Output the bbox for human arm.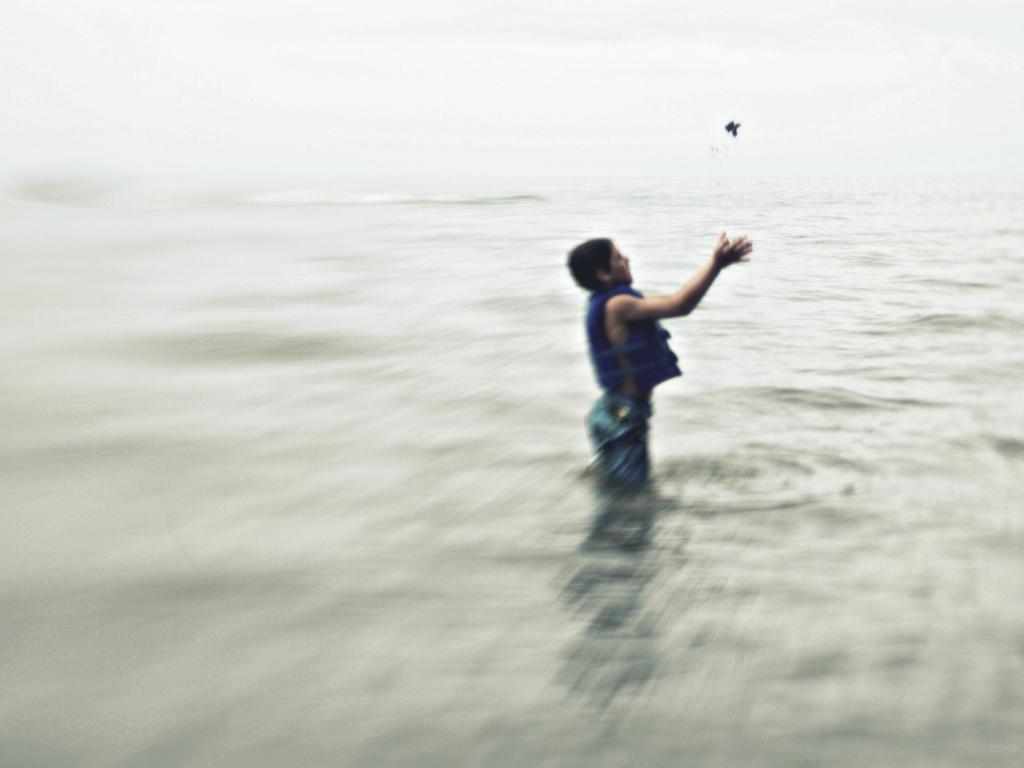
<box>625,225,751,324</box>.
